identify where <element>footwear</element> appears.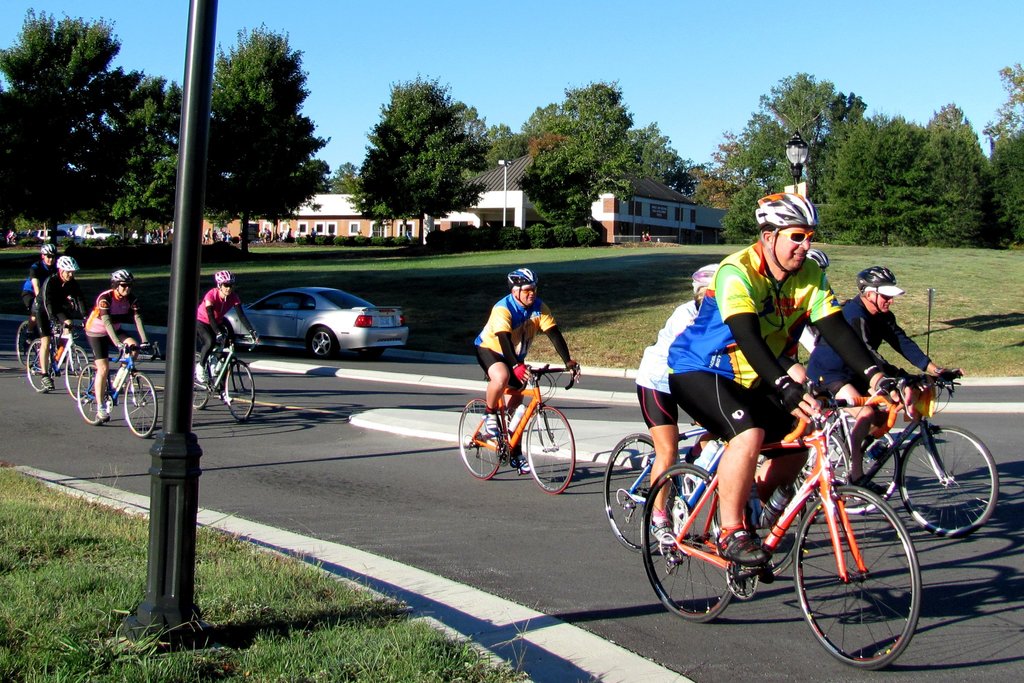
Appears at [left=643, top=520, right=679, bottom=548].
